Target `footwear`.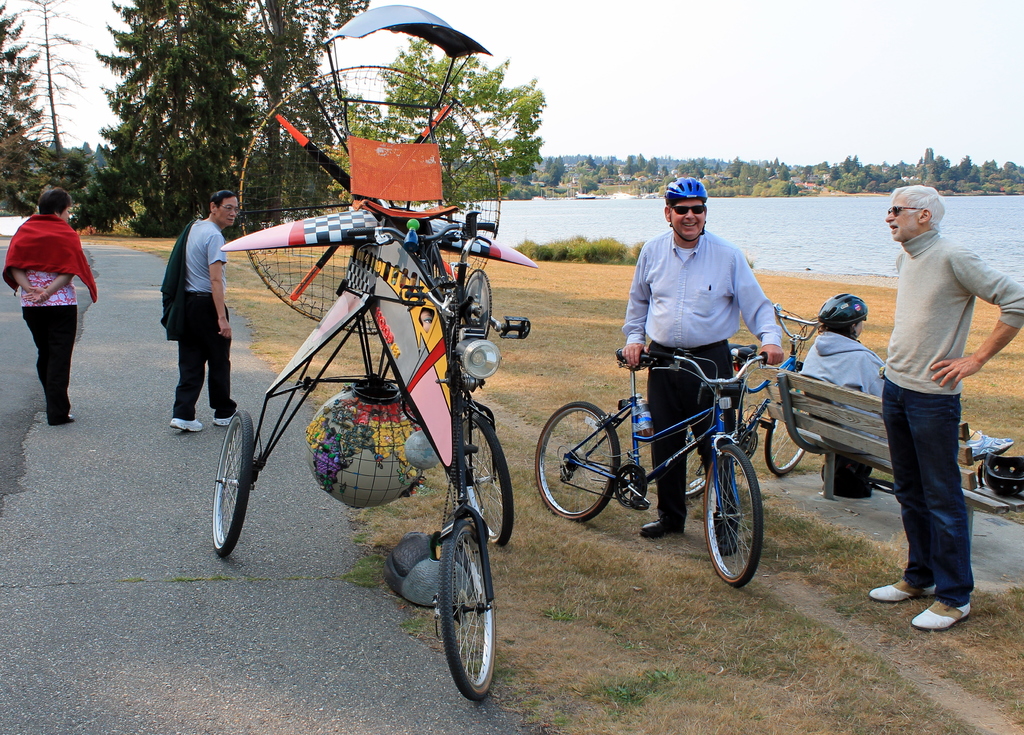
Target region: detection(910, 595, 968, 629).
